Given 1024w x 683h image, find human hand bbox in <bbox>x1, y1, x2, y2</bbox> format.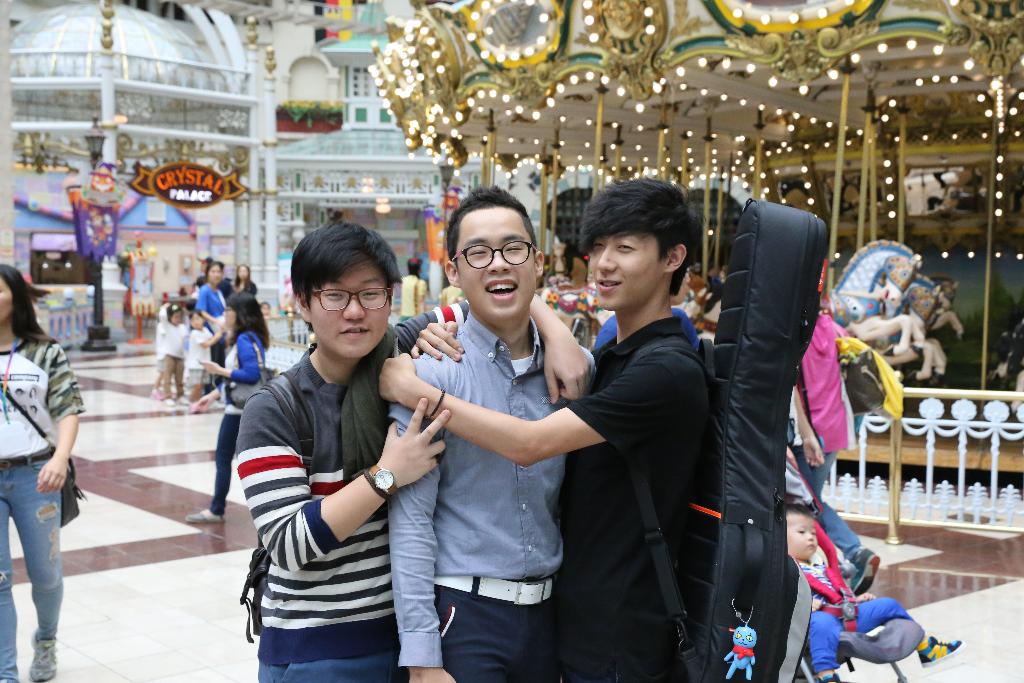
<bbox>408, 318, 467, 363</bbox>.
